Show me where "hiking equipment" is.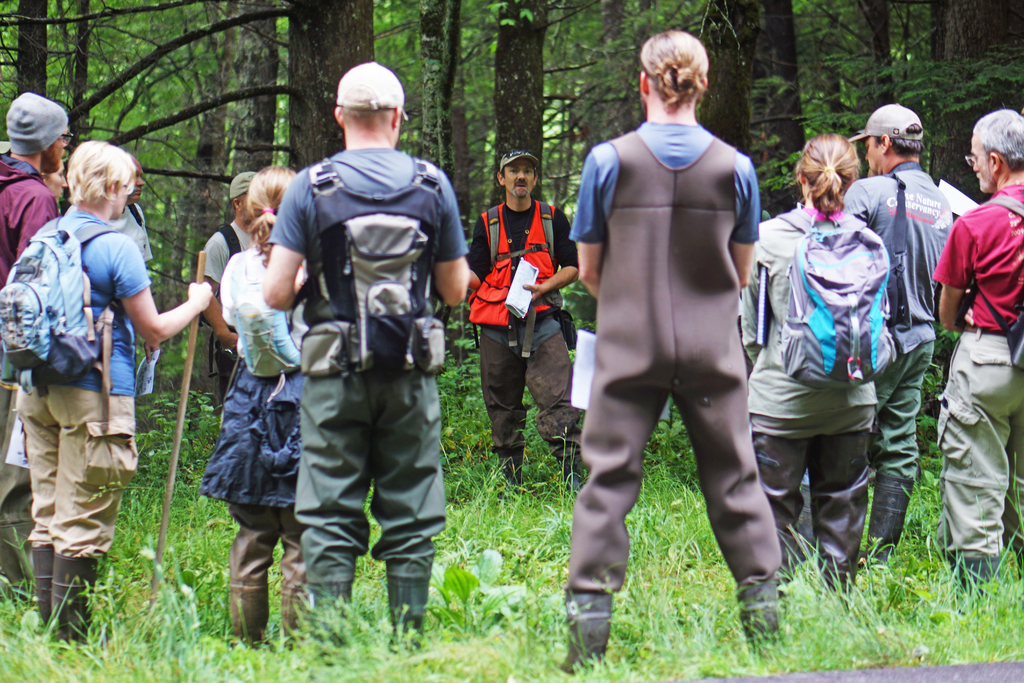
"hiking equipment" is at (left=968, top=195, right=1023, bottom=372).
